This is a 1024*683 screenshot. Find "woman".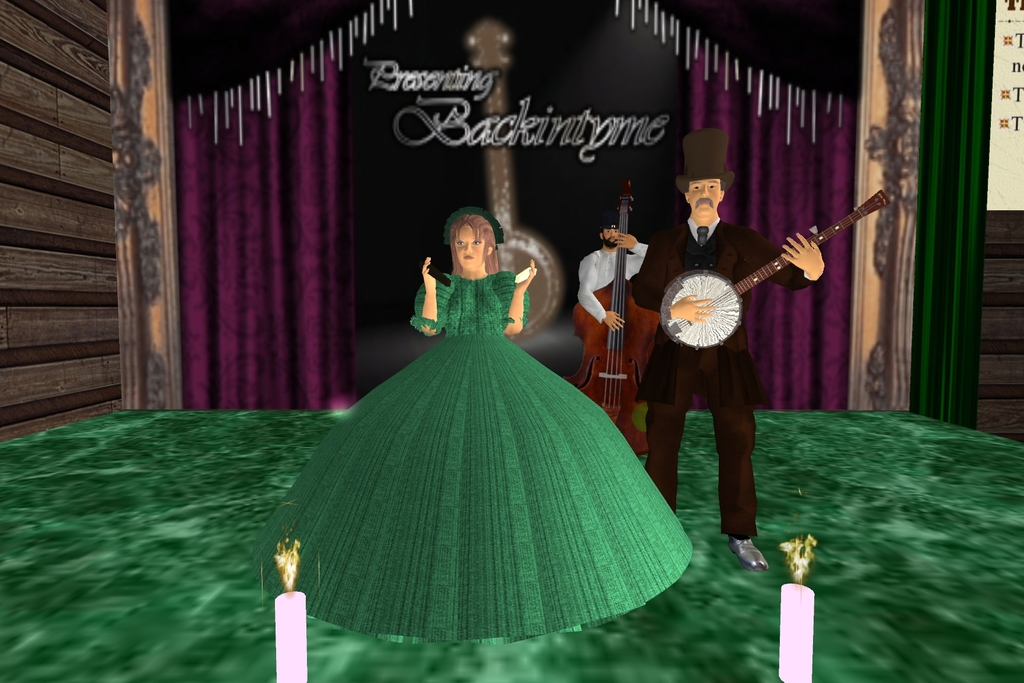
Bounding box: [306,208,695,639].
